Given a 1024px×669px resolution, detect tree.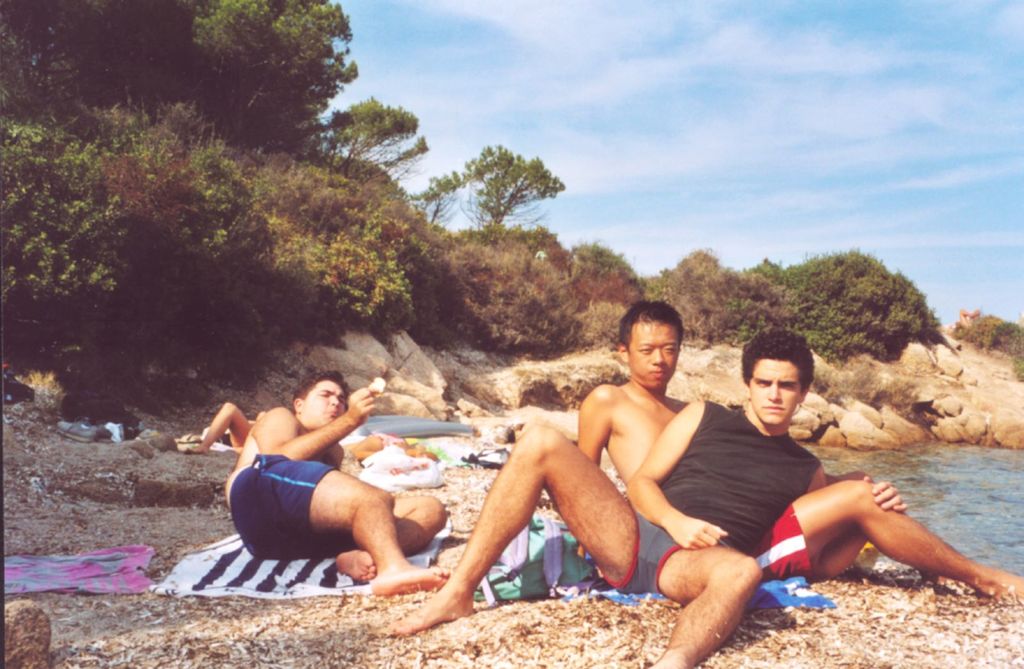
bbox=(764, 245, 949, 364).
